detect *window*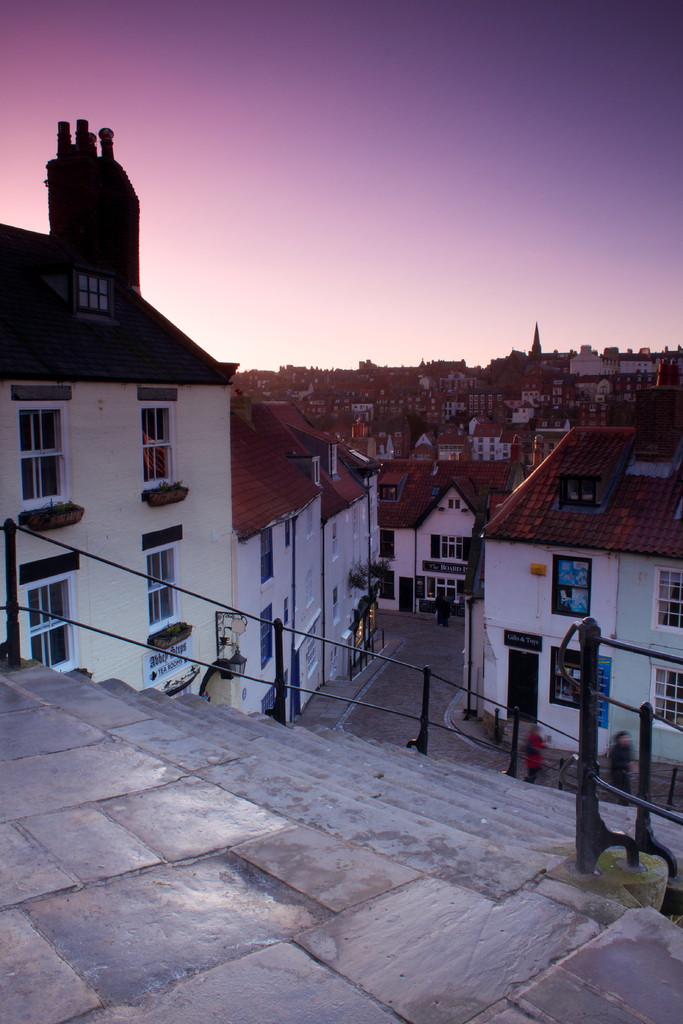
432, 534, 475, 566
